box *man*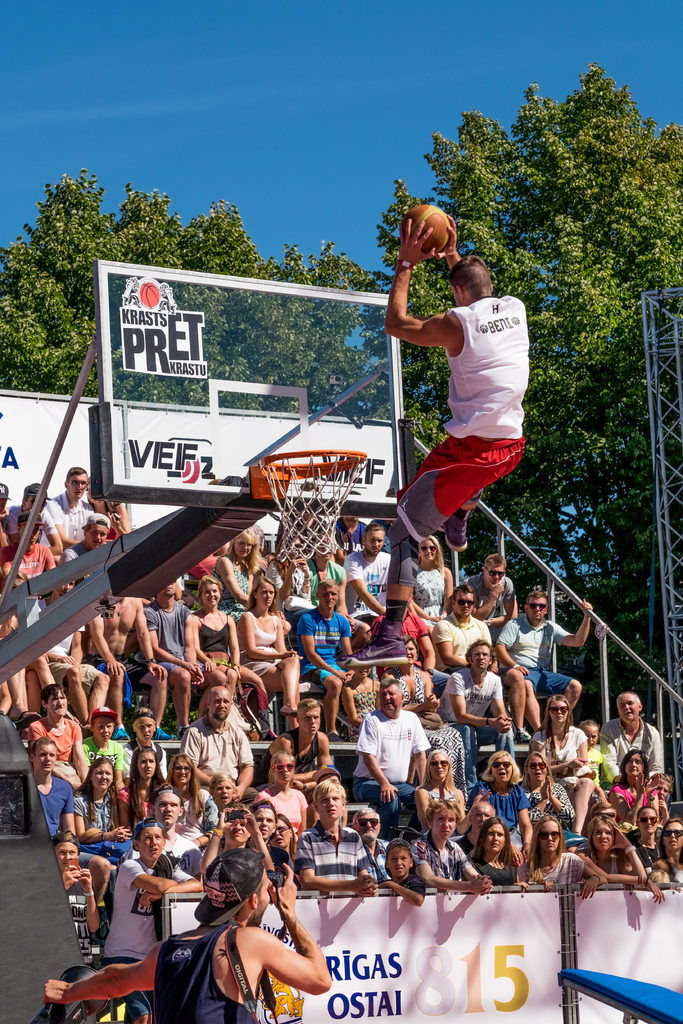
bbox=(21, 582, 110, 732)
